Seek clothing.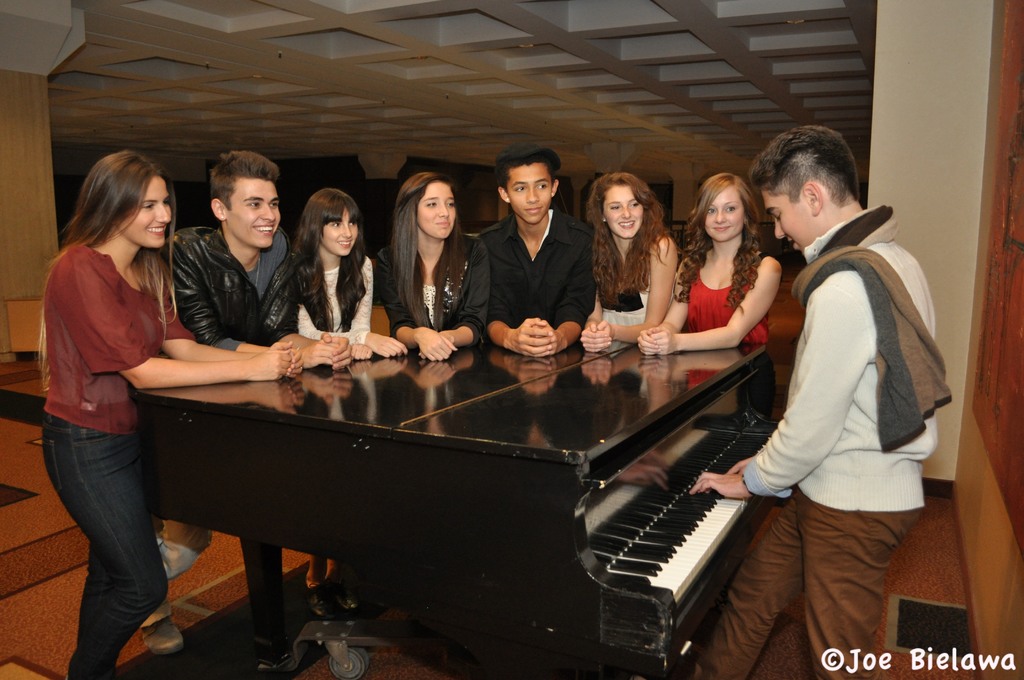
rect(35, 234, 193, 679).
